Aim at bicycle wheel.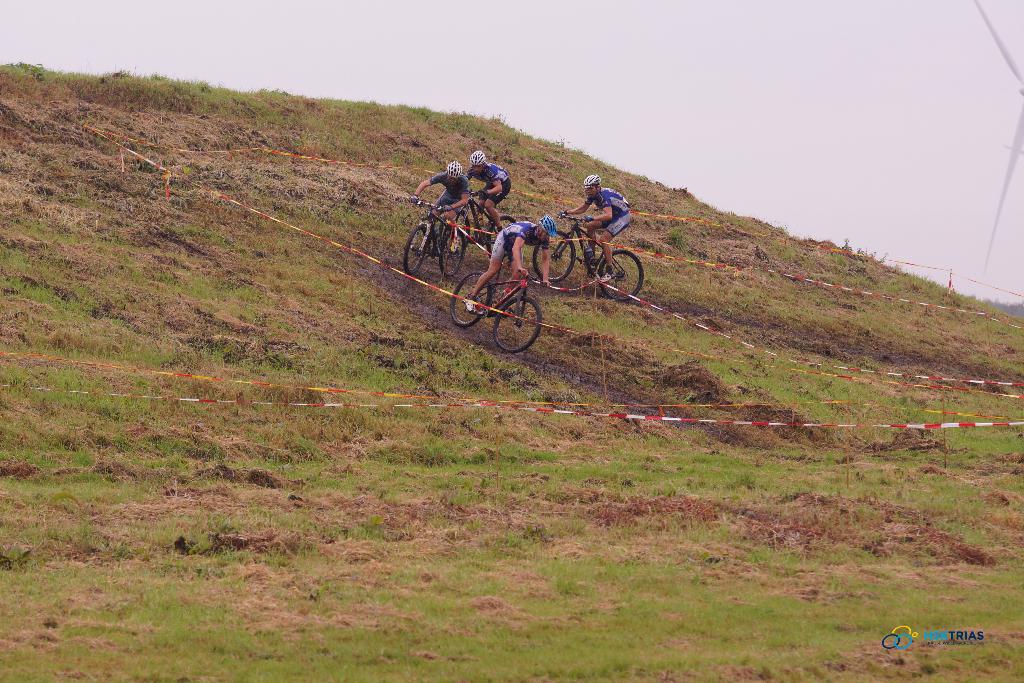
Aimed at locate(443, 211, 468, 255).
